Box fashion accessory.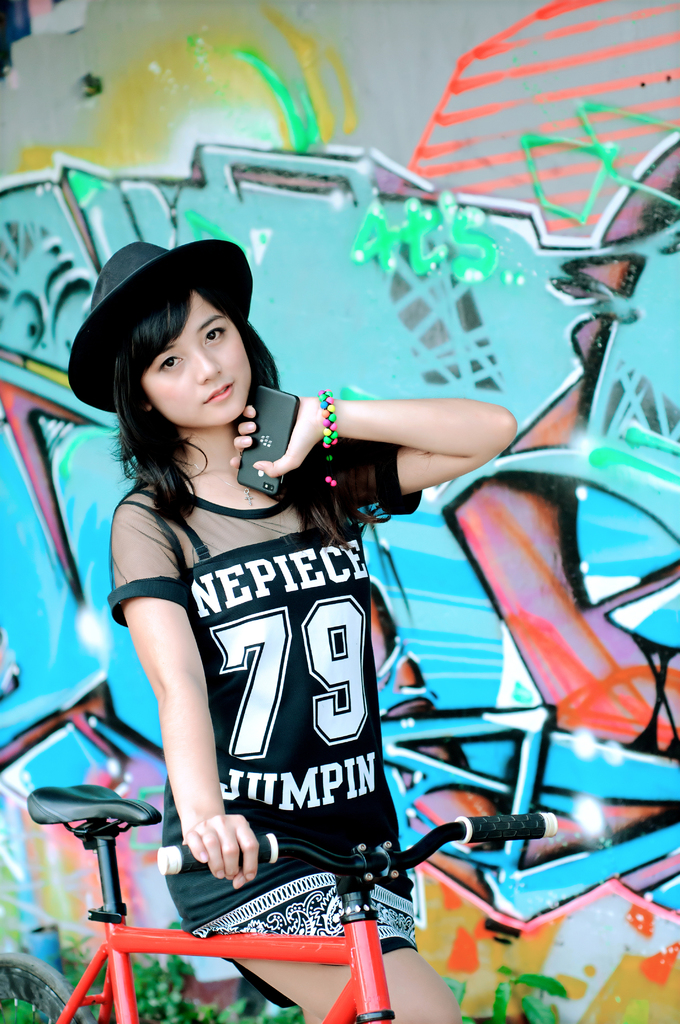
bbox(186, 474, 257, 509).
